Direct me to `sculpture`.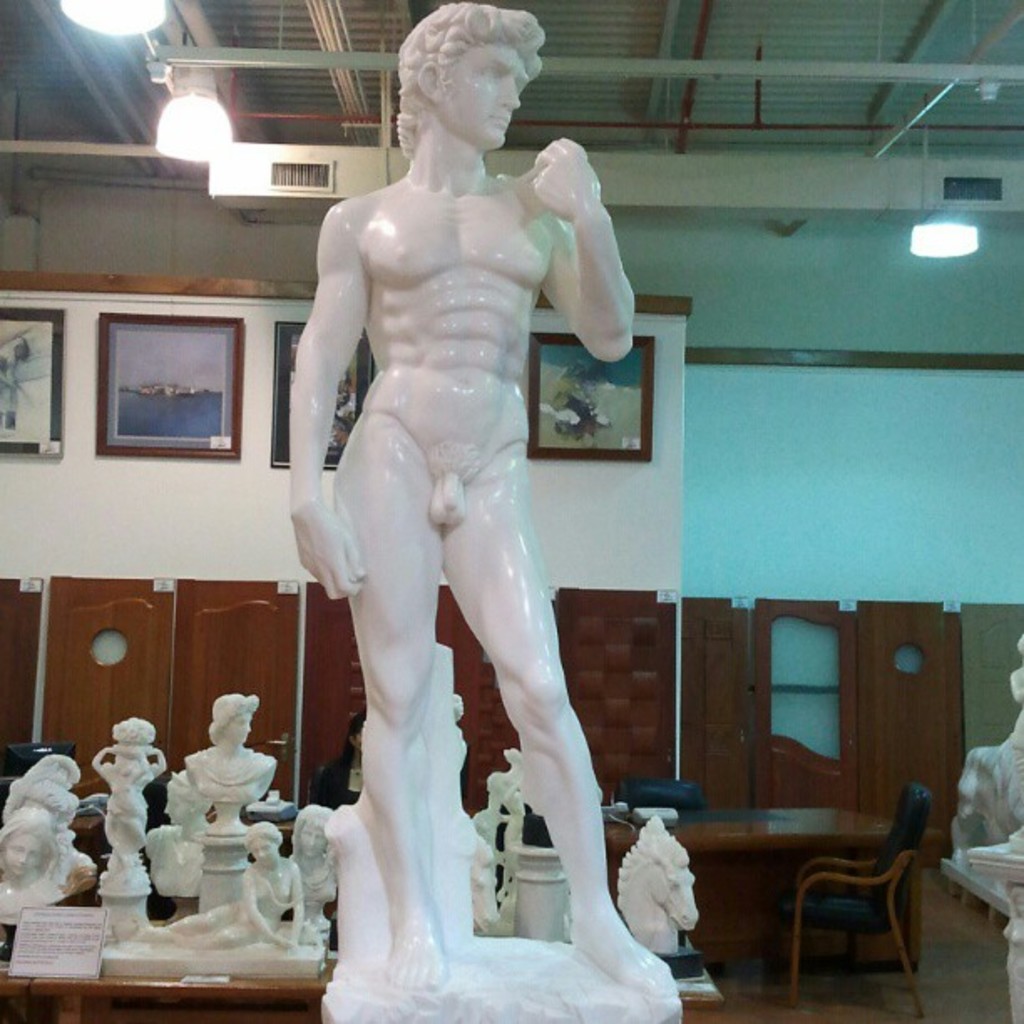
Direction: bbox=(465, 751, 527, 934).
